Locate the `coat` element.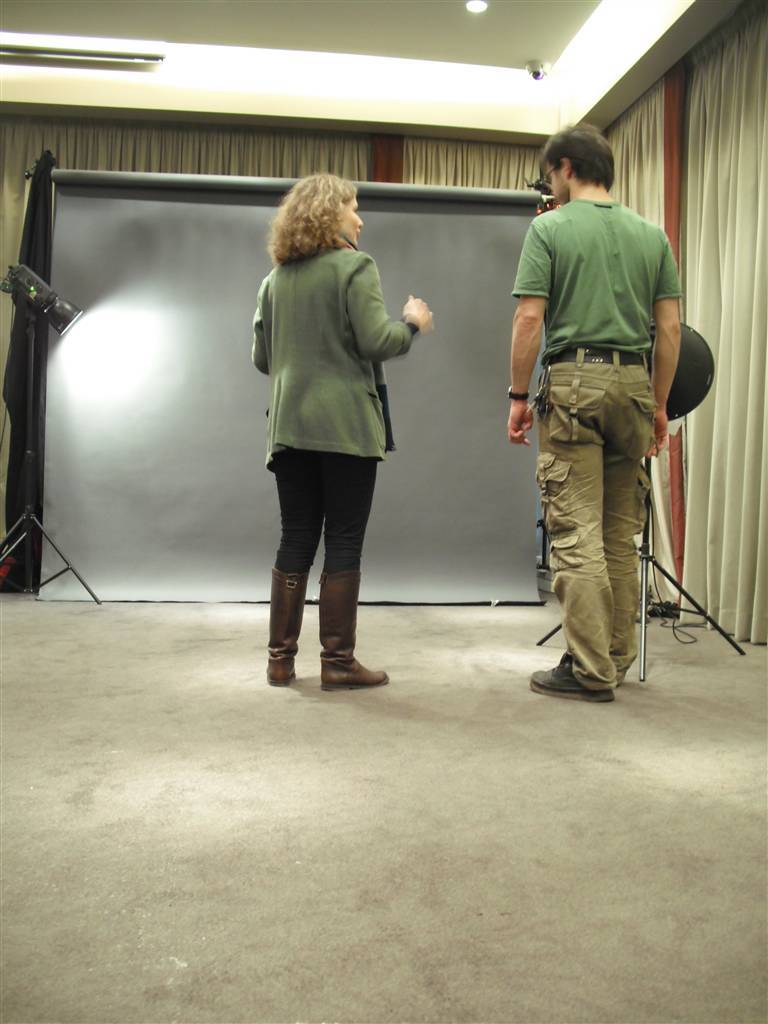
Element bbox: Rect(254, 238, 424, 469).
